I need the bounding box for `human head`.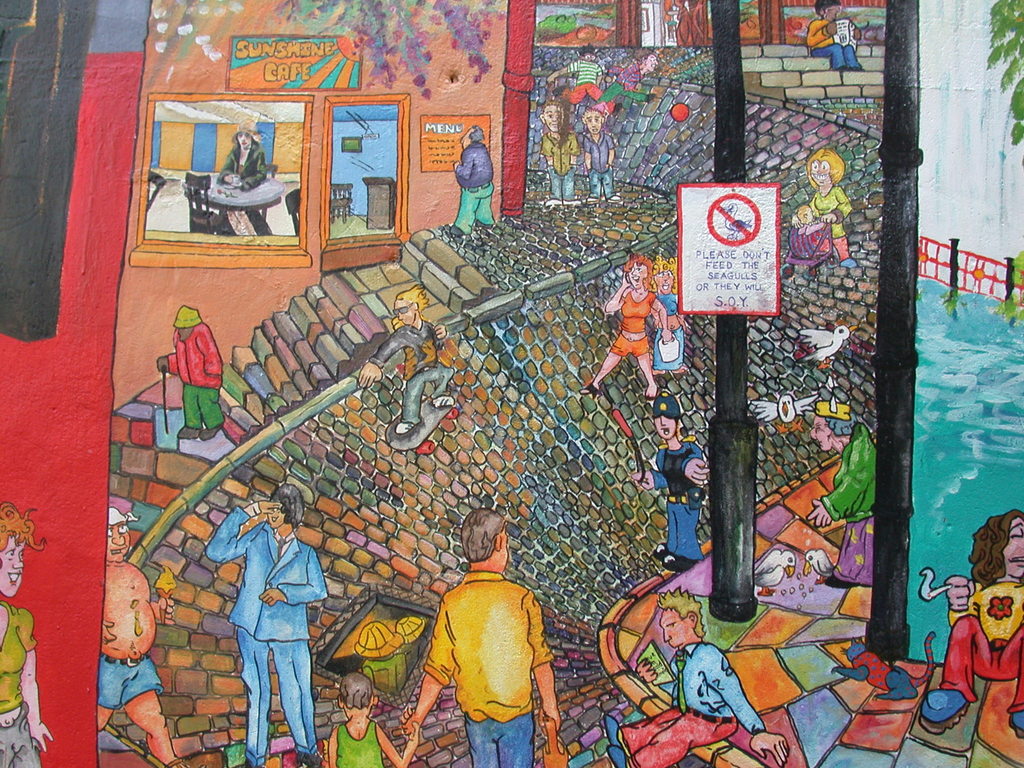
Here it is: pyautogui.locateOnScreen(461, 510, 509, 572).
